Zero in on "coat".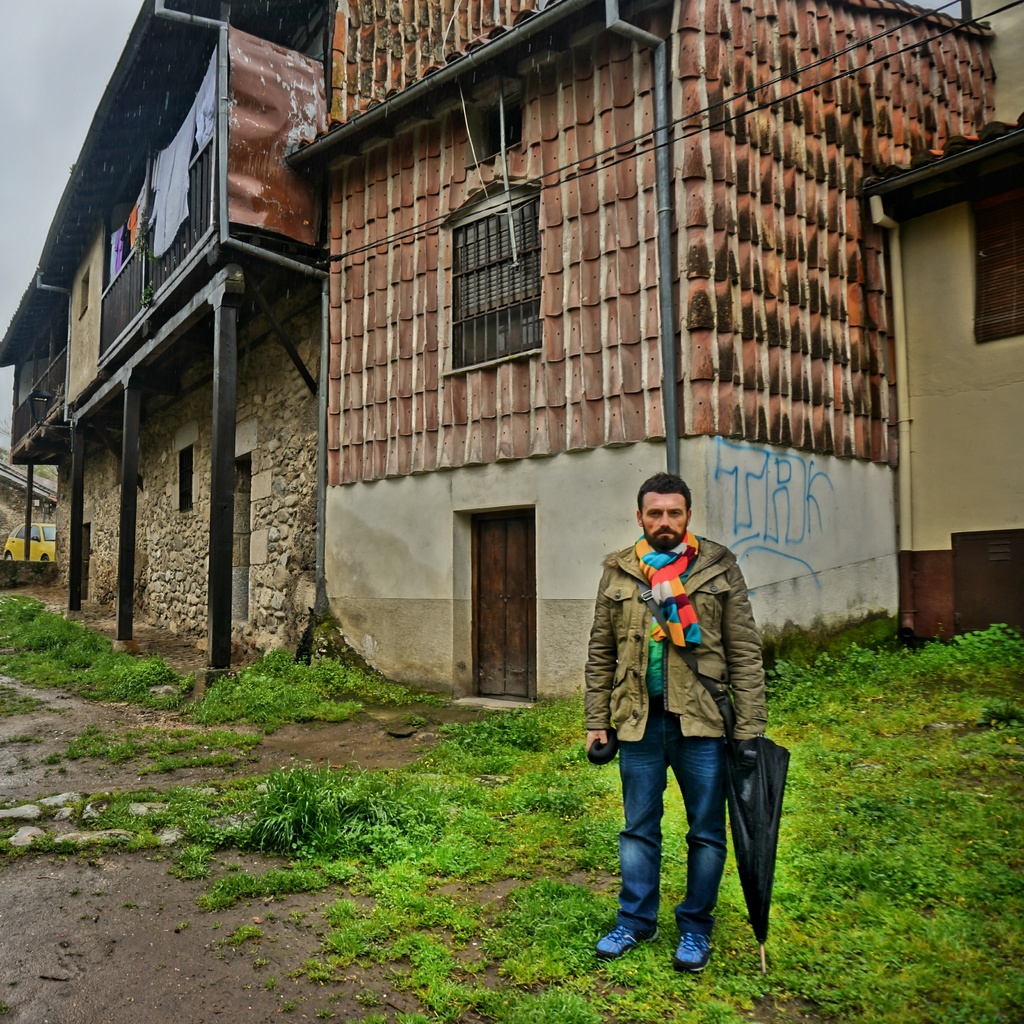
Zeroed in: box=[581, 533, 771, 747].
